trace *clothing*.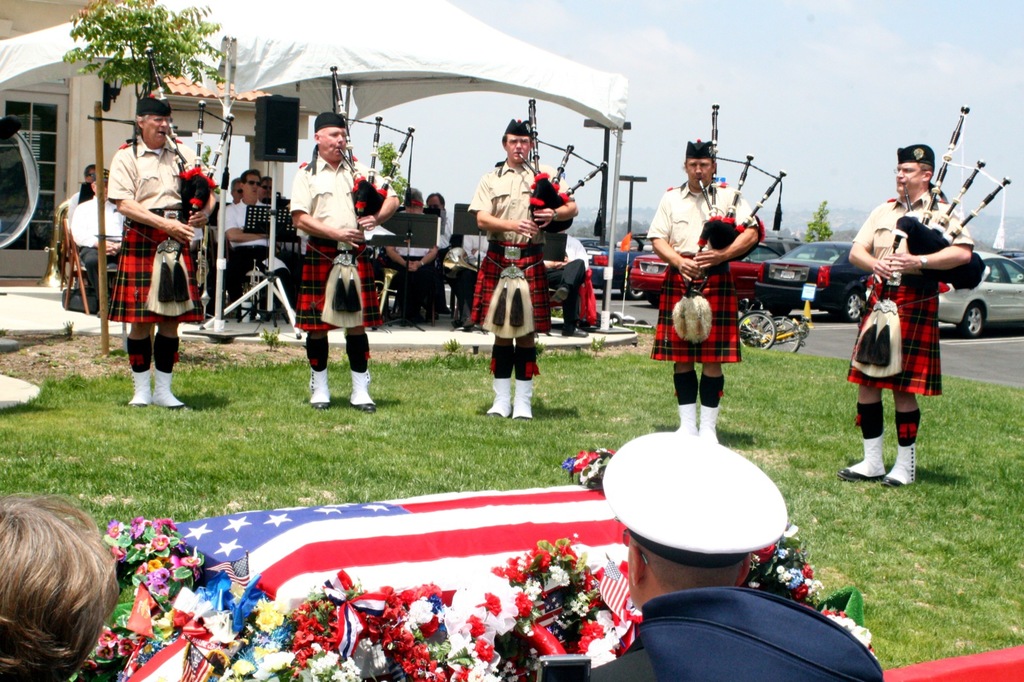
Traced to 464/153/578/326.
